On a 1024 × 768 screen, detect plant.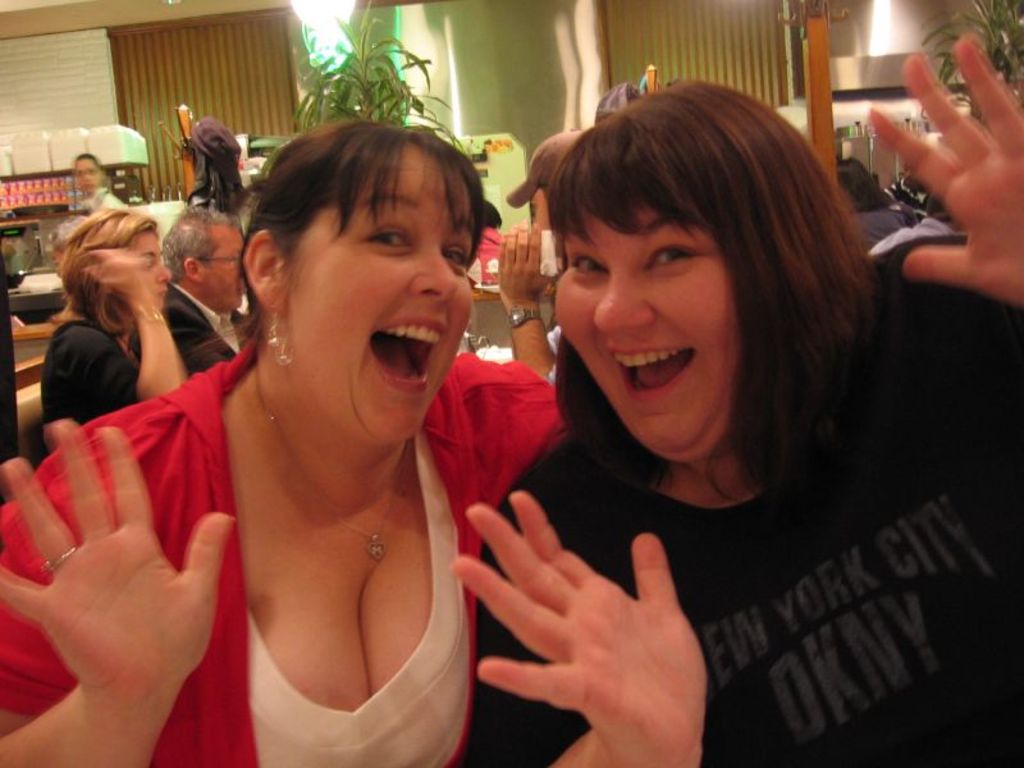
<box>291,1,474,141</box>.
